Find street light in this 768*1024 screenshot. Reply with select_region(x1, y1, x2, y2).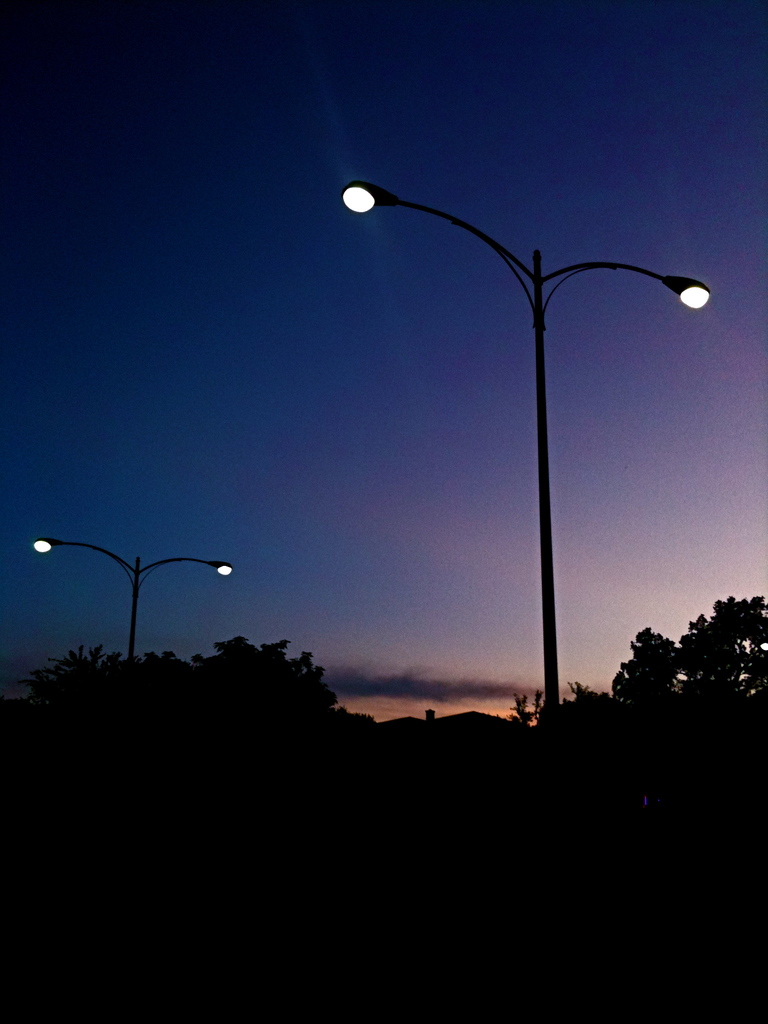
select_region(339, 179, 710, 727).
